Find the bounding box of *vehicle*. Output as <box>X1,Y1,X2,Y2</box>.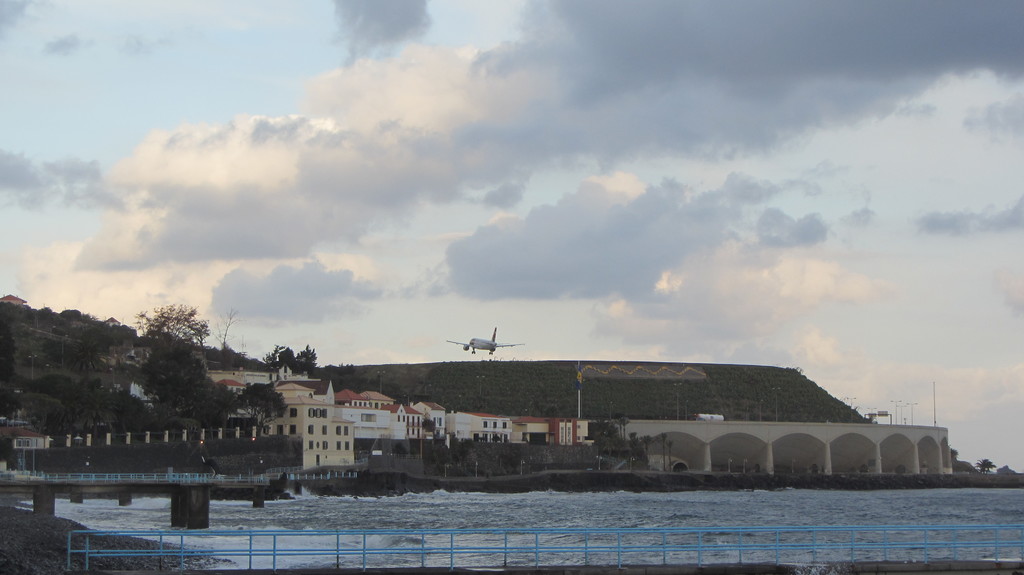
<box>435,319,522,365</box>.
